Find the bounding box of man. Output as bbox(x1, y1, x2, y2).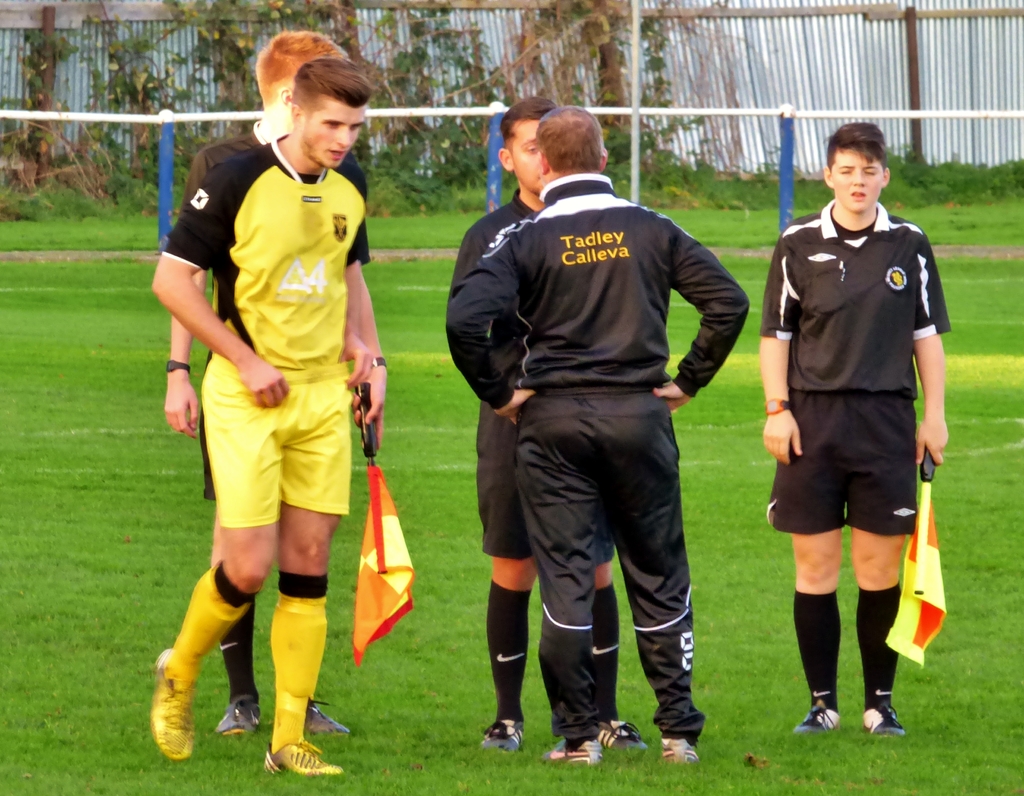
bbox(135, 60, 351, 783).
